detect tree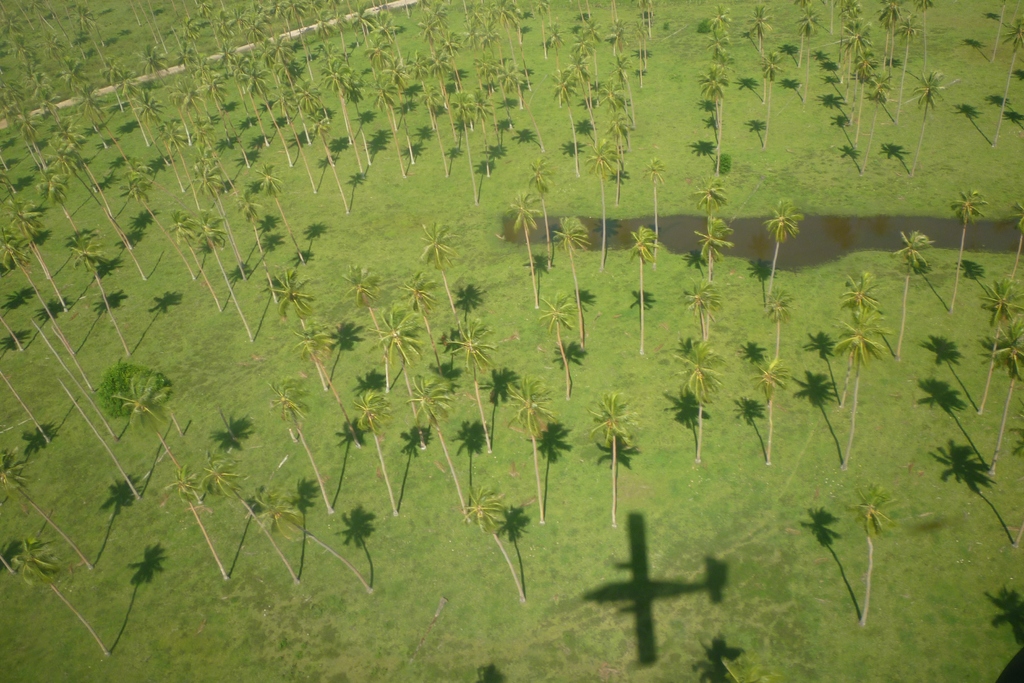
left=339, top=259, right=386, bottom=370
